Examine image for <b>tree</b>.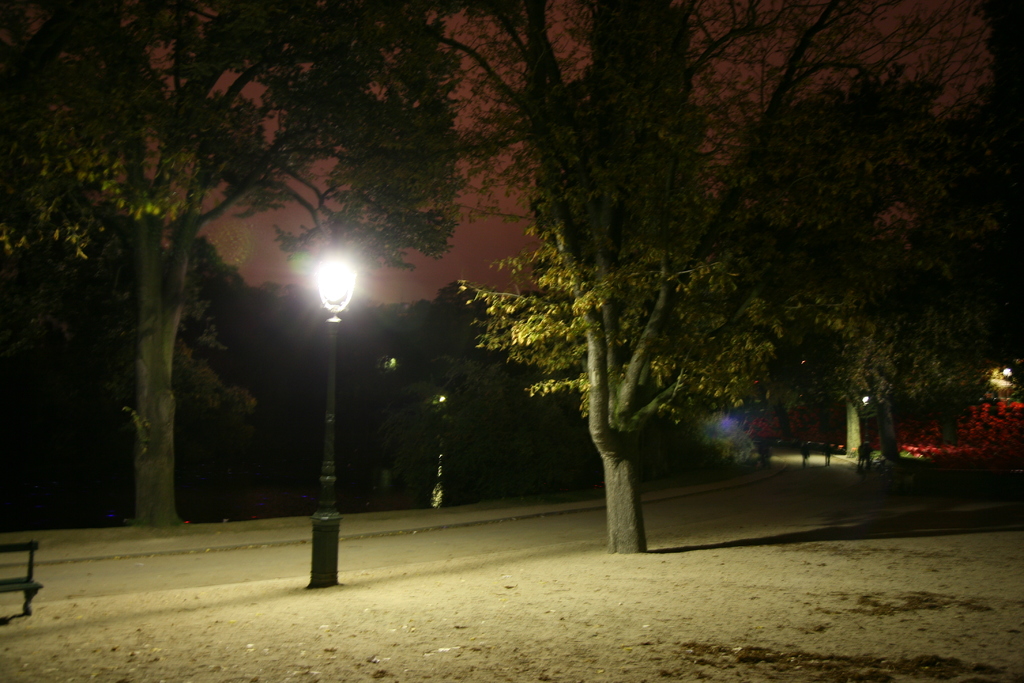
Examination result: l=424, t=0, r=991, b=557.
